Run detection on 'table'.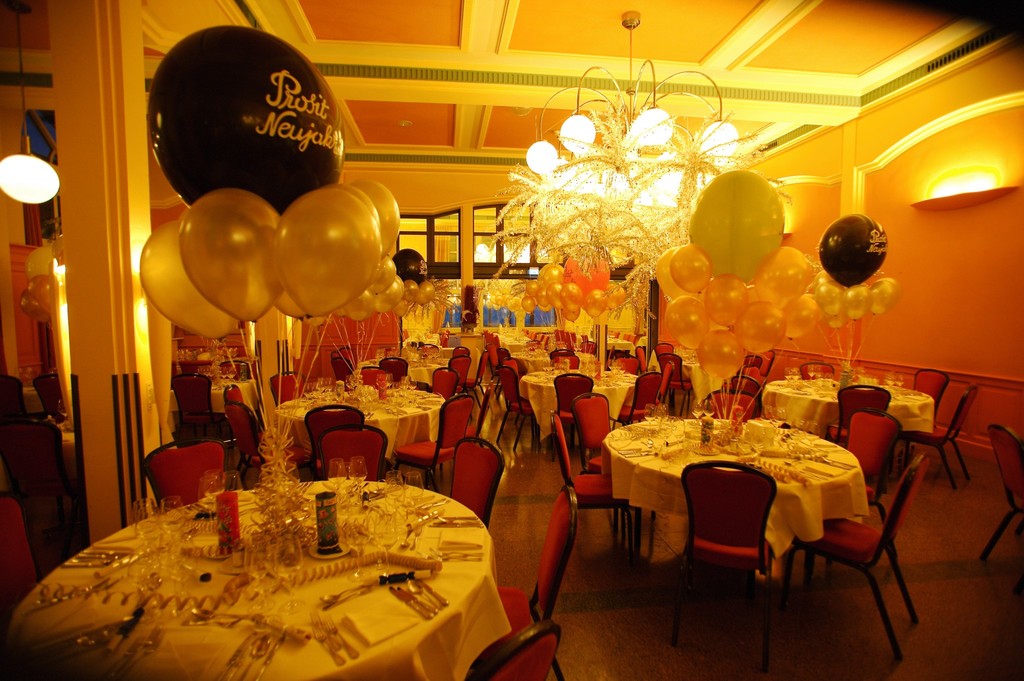
Result: 518, 369, 638, 443.
